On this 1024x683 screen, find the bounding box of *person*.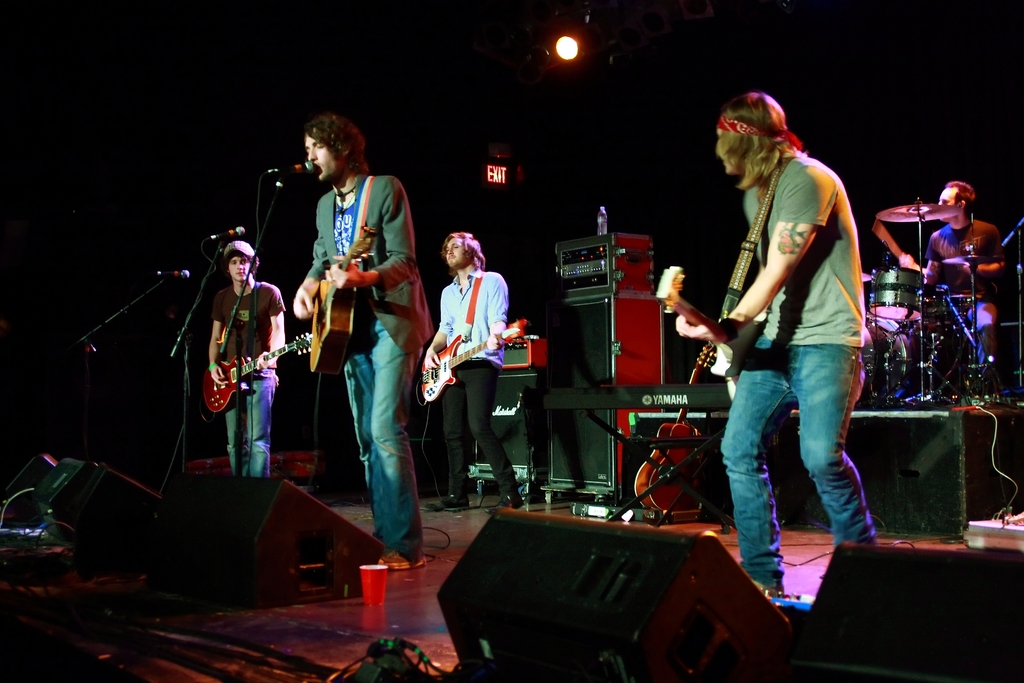
Bounding box: left=699, top=63, right=883, bottom=610.
